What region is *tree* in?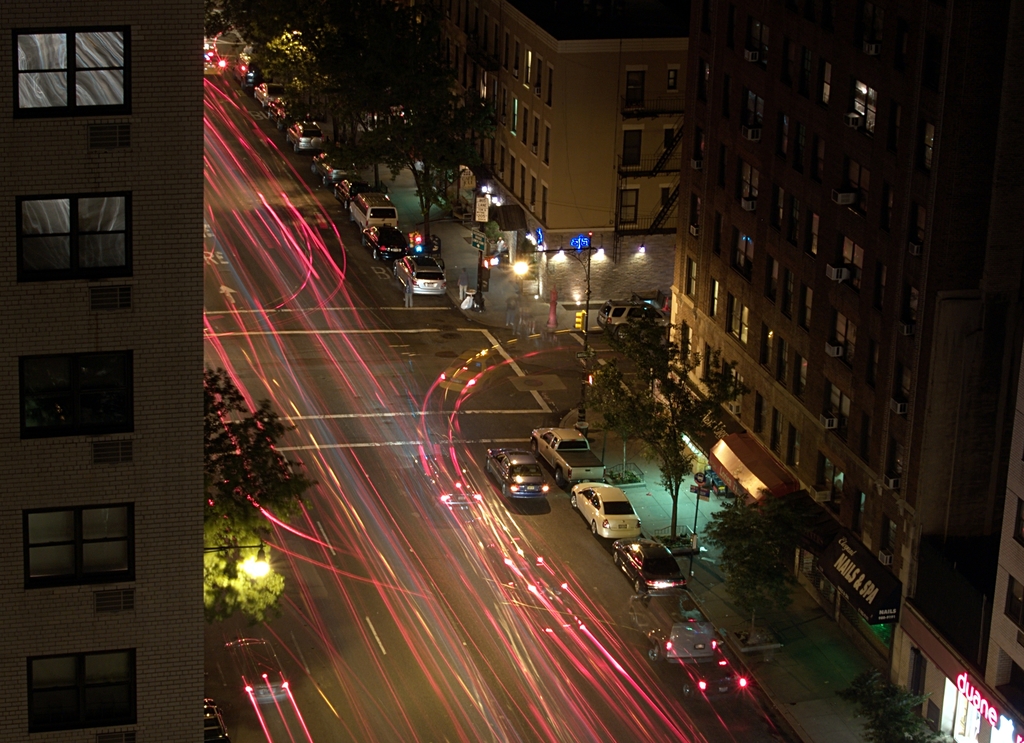
(x1=220, y1=8, x2=349, y2=216).
